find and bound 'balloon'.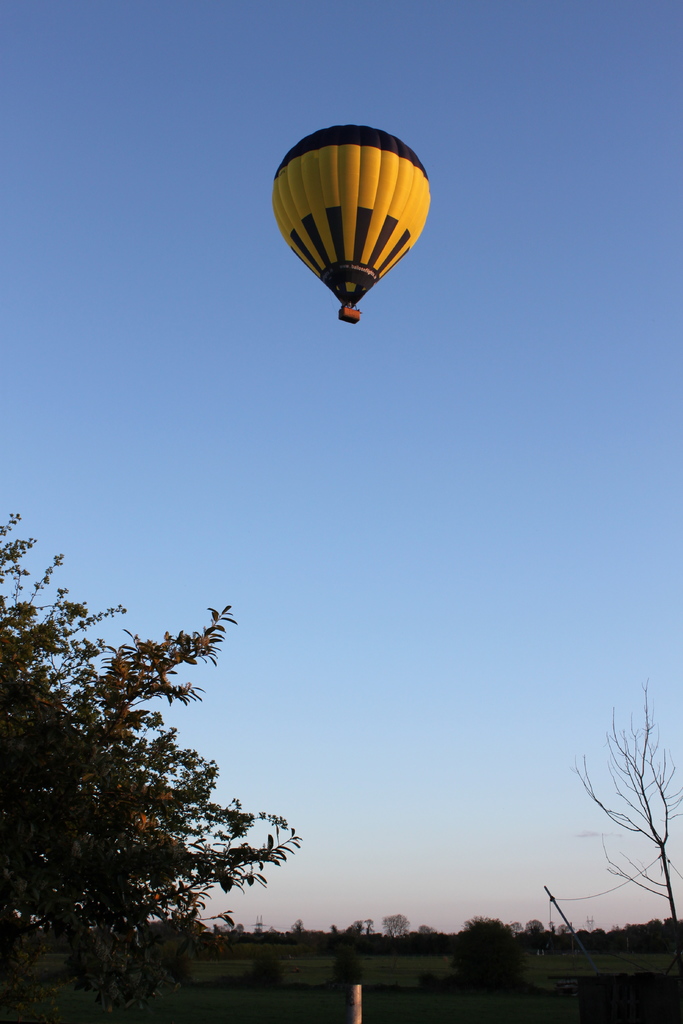
Bound: <region>271, 125, 430, 308</region>.
